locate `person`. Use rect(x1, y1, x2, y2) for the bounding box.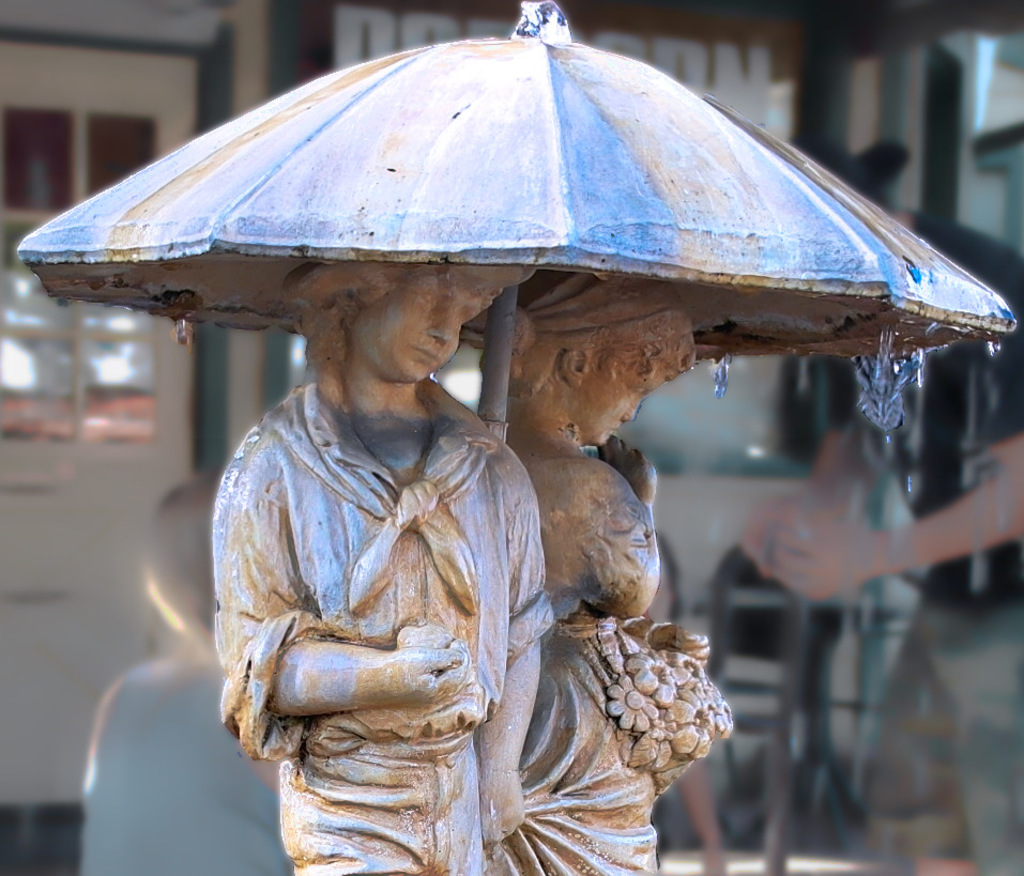
rect(218, 256, 548, 875).
